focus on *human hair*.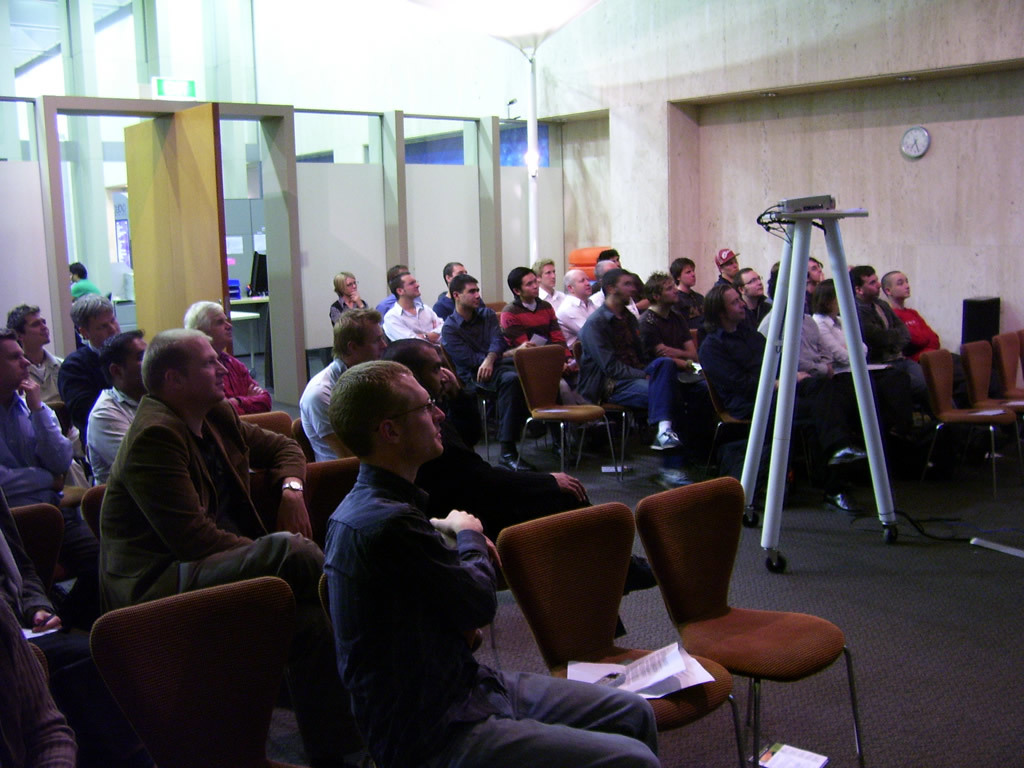
Focused at {"x1": 388, "y1": 272, "x2": 407, "y2": 288}.
